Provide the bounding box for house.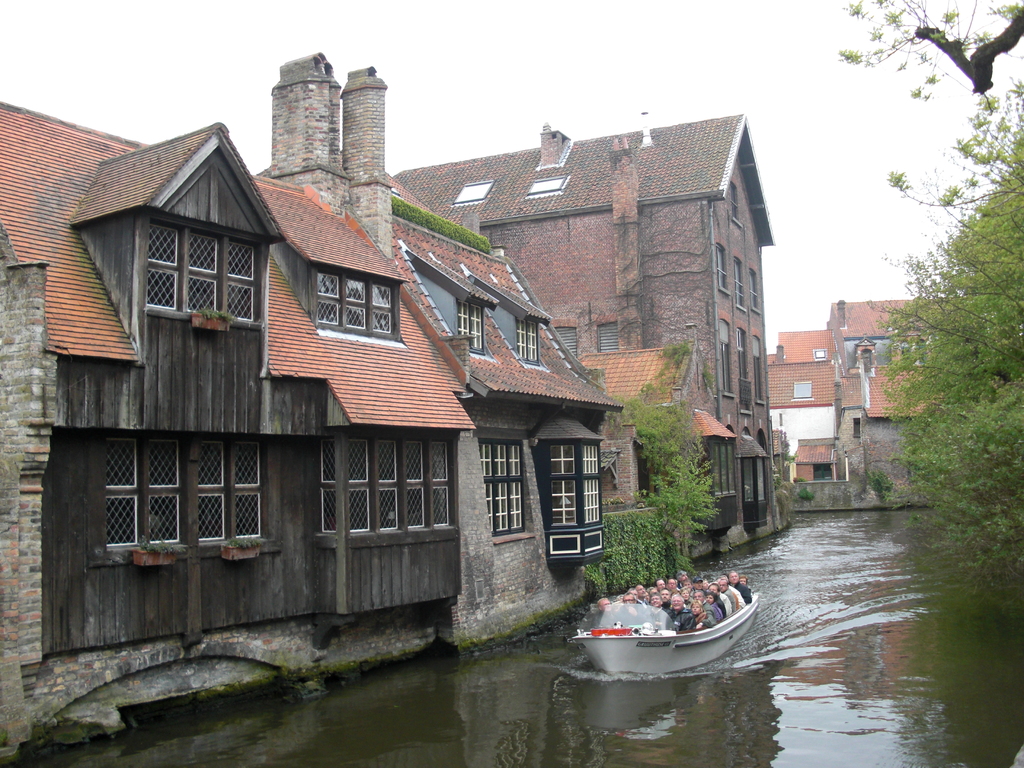
l=756, t=291, r=1023, b=504.
